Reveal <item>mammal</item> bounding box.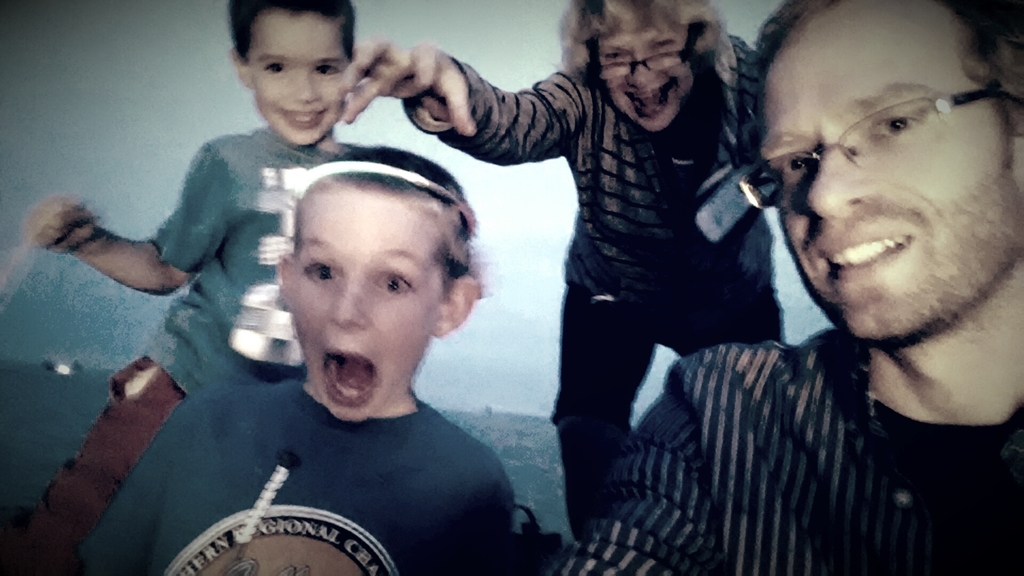
Revealed: Rect(20, 0, 354, 575).
